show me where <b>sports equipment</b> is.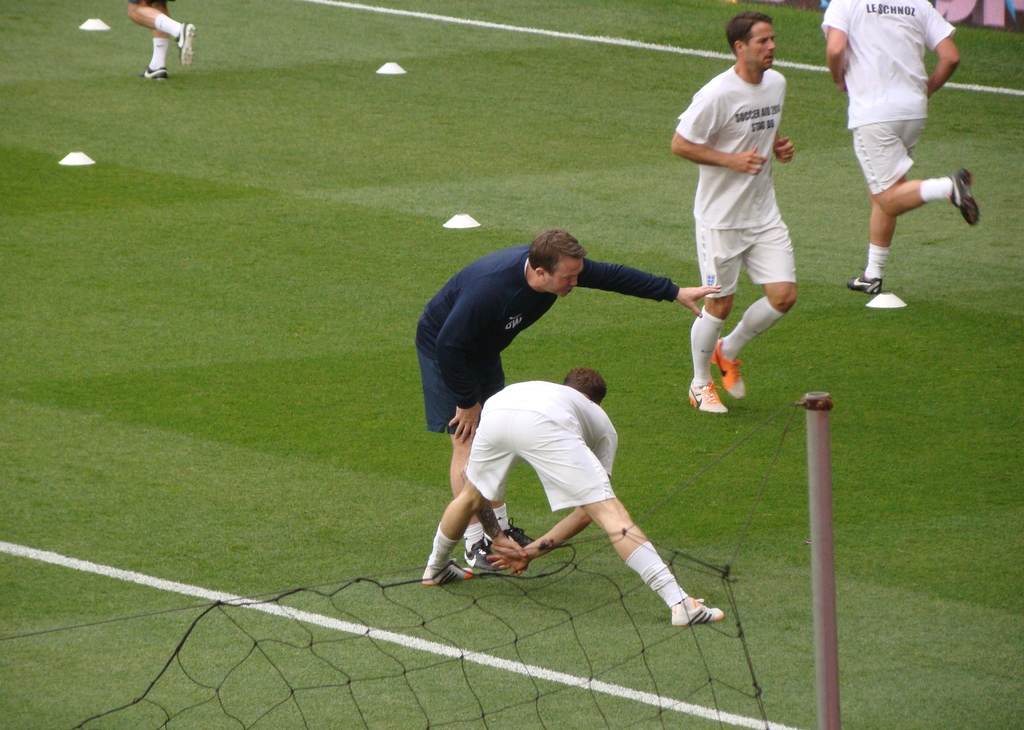
<b>sports equipment</b> is at bbox=[670, 602, 724, 625].
